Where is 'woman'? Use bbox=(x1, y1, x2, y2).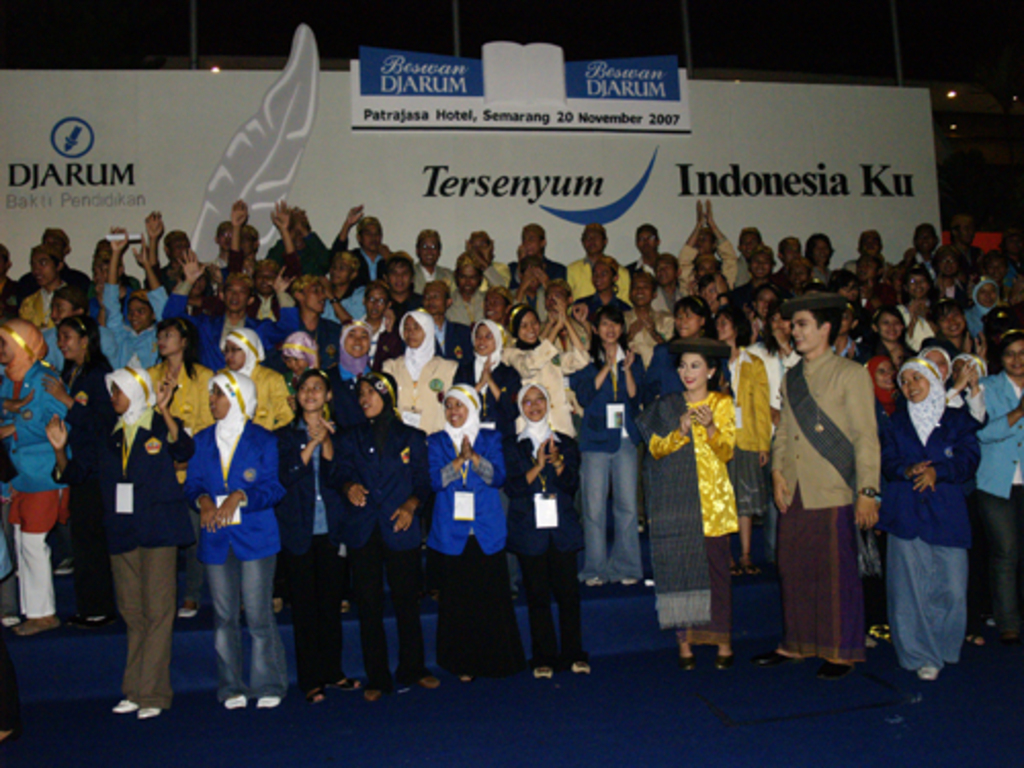
bbox=(317, 319, 383, 420).
